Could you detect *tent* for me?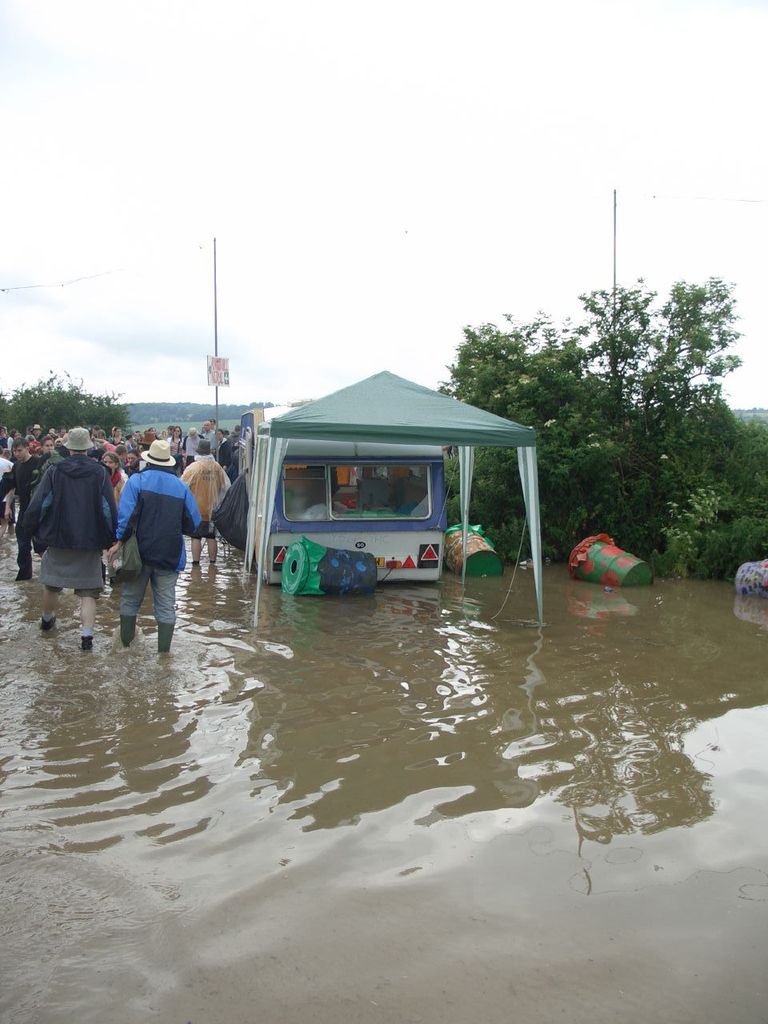
Detection result: {"left": 222, "top": 359, "right": 526, "bottom": 589}.
